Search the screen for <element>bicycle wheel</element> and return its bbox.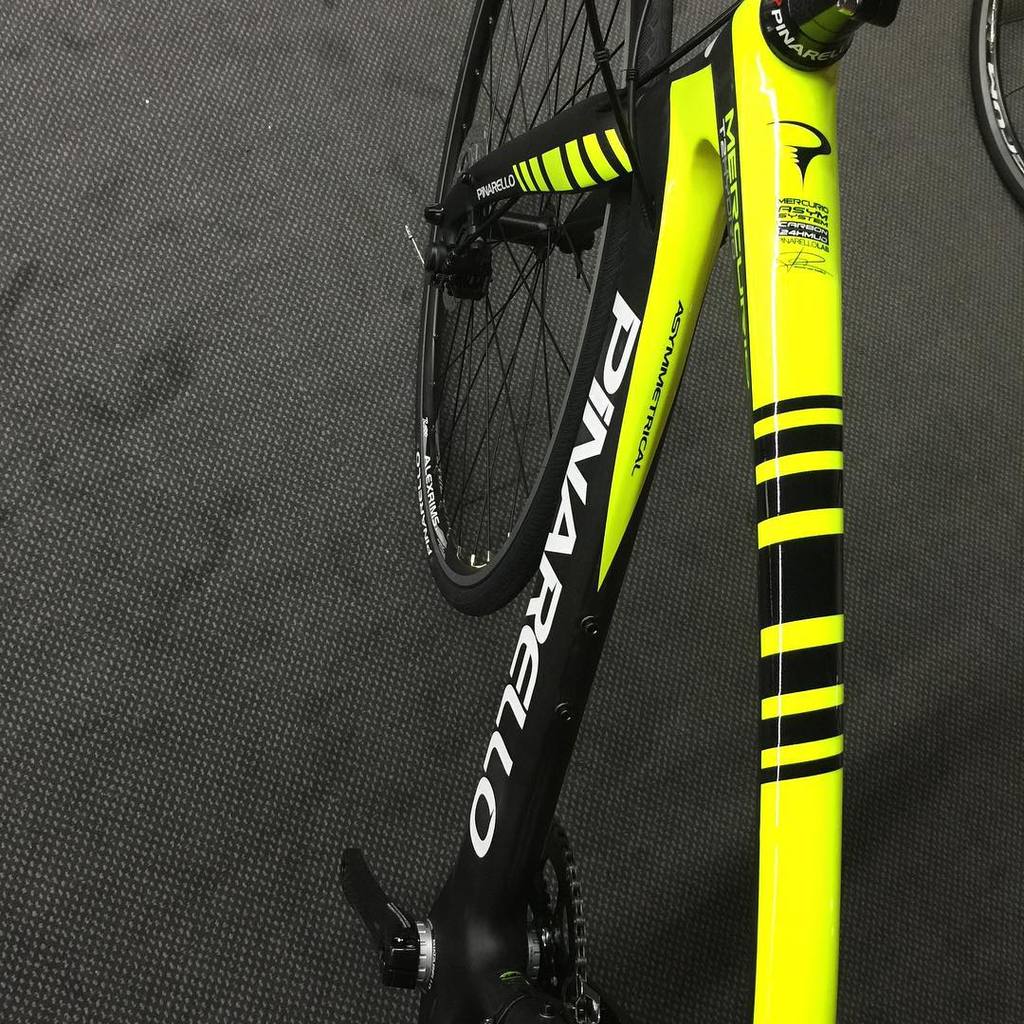
Found: l=415, t=139, r=643, b=619.
